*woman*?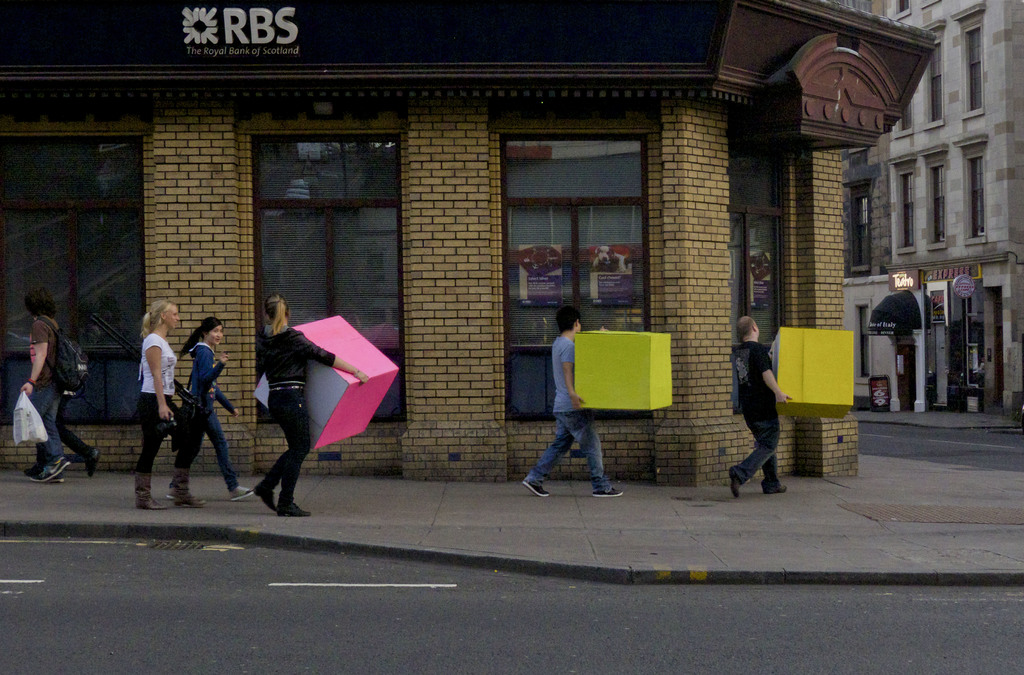
<region>157, 321, 250, 495</region>
